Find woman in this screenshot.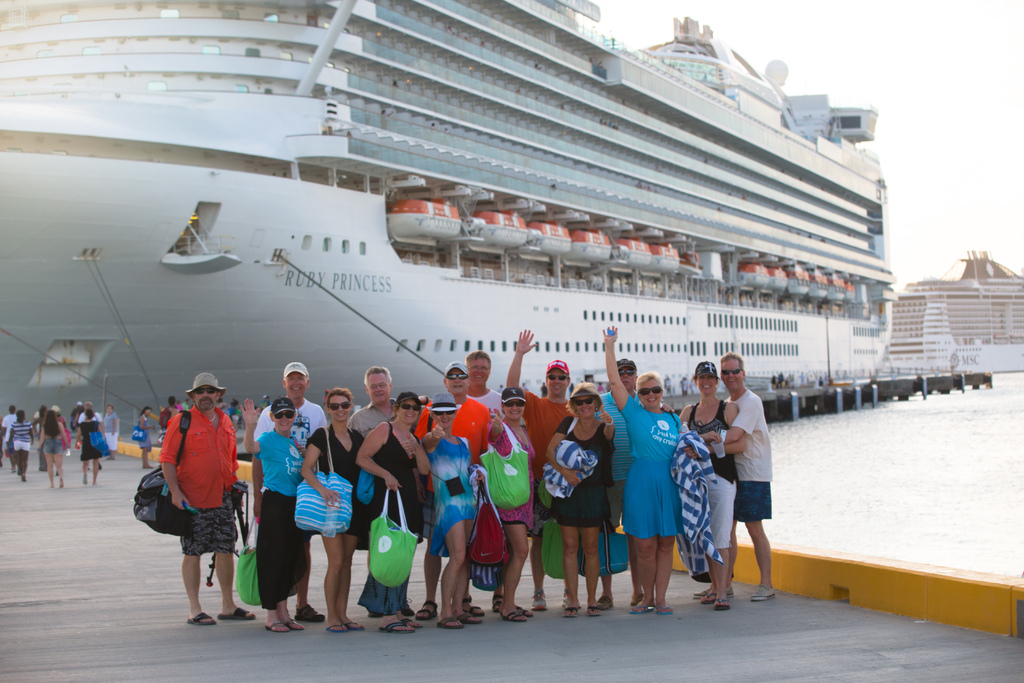
The bounding box for woman is [x1=4, y1=410, x2=39, y2=483].
